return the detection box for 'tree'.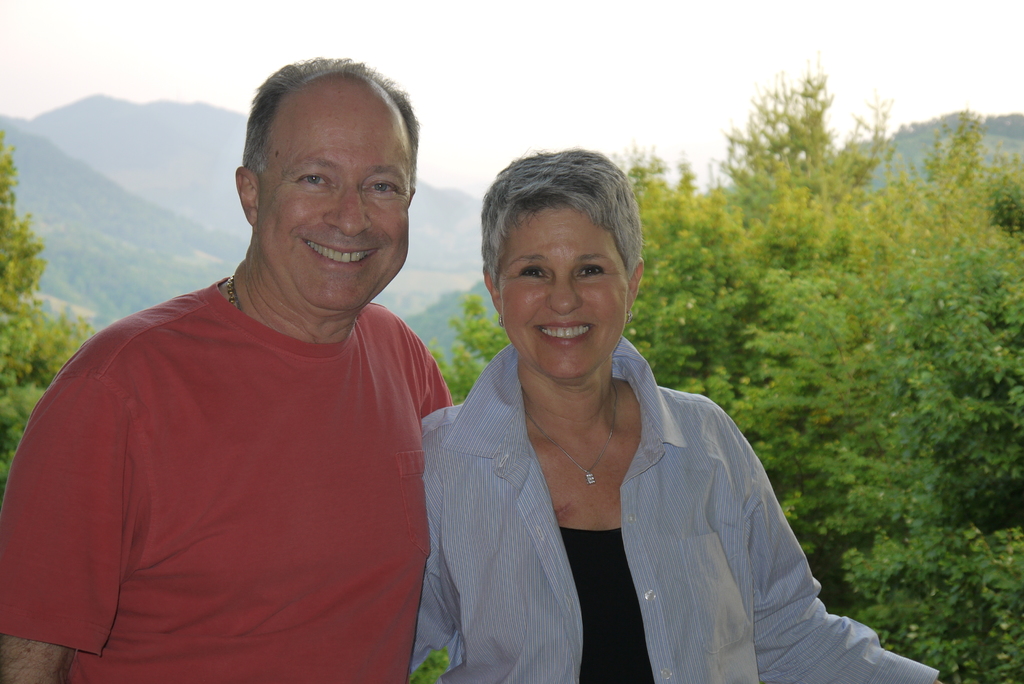
x1=0 y1=132 x2=96 y2=499.
